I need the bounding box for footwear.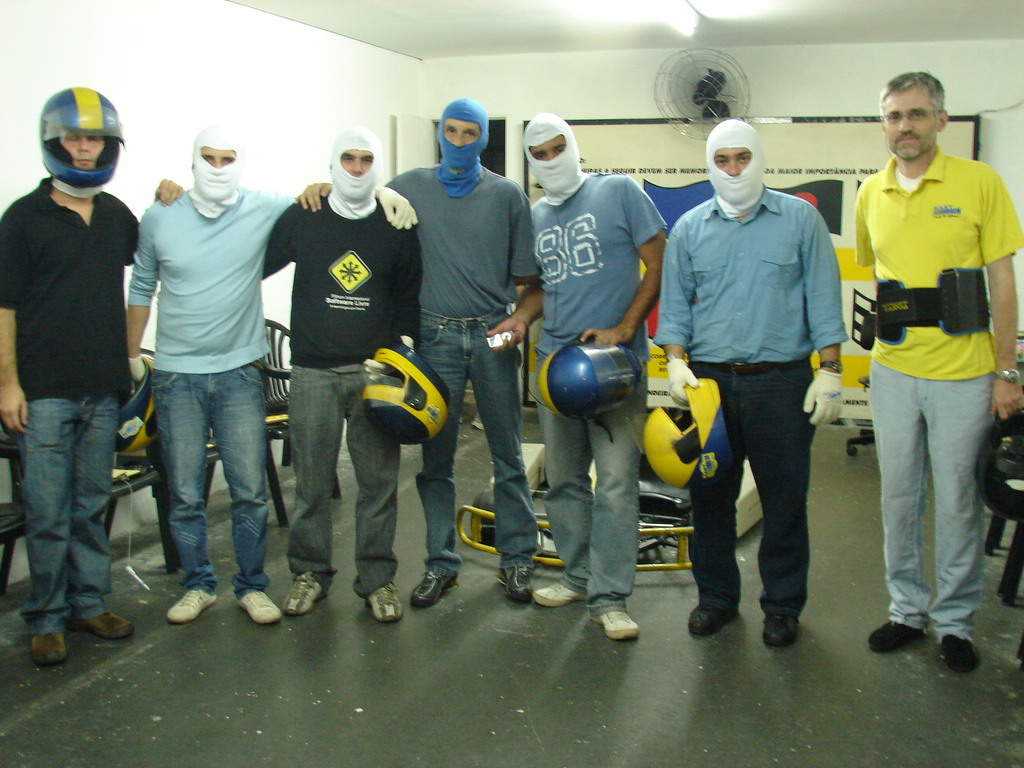
Here it is: [left=237, top=585, right=279, bottom=620].
